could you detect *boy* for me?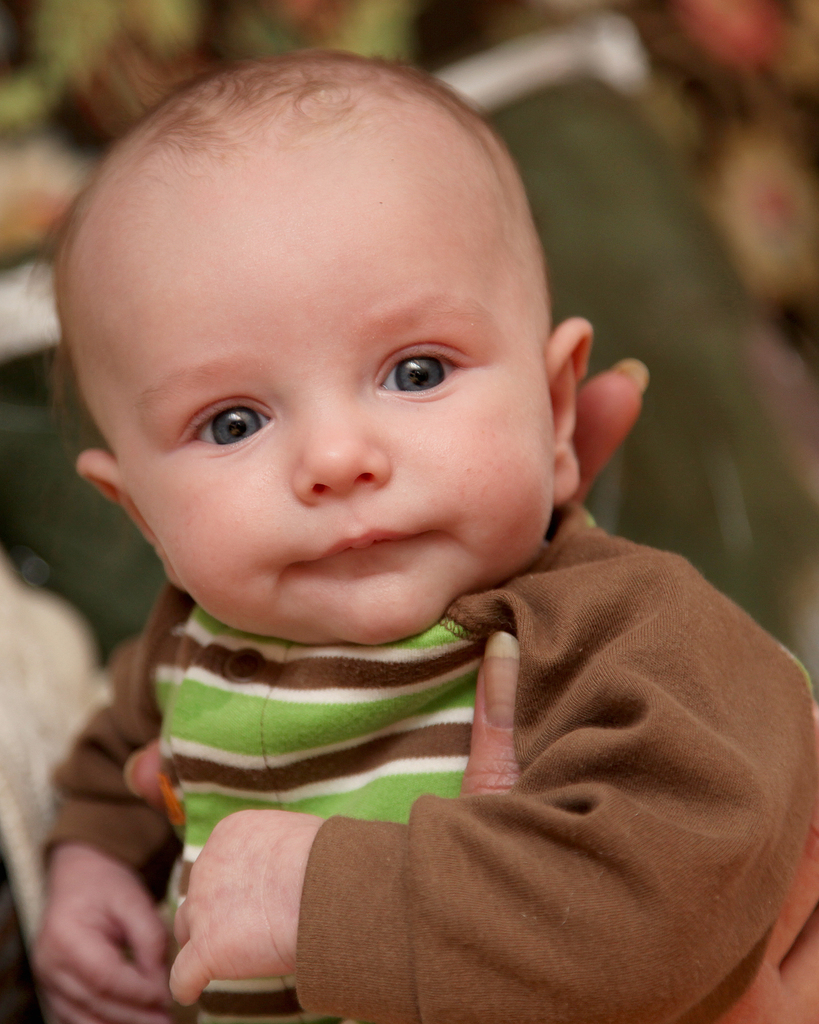
Detection result: box=[0, 20, 731, 978].
